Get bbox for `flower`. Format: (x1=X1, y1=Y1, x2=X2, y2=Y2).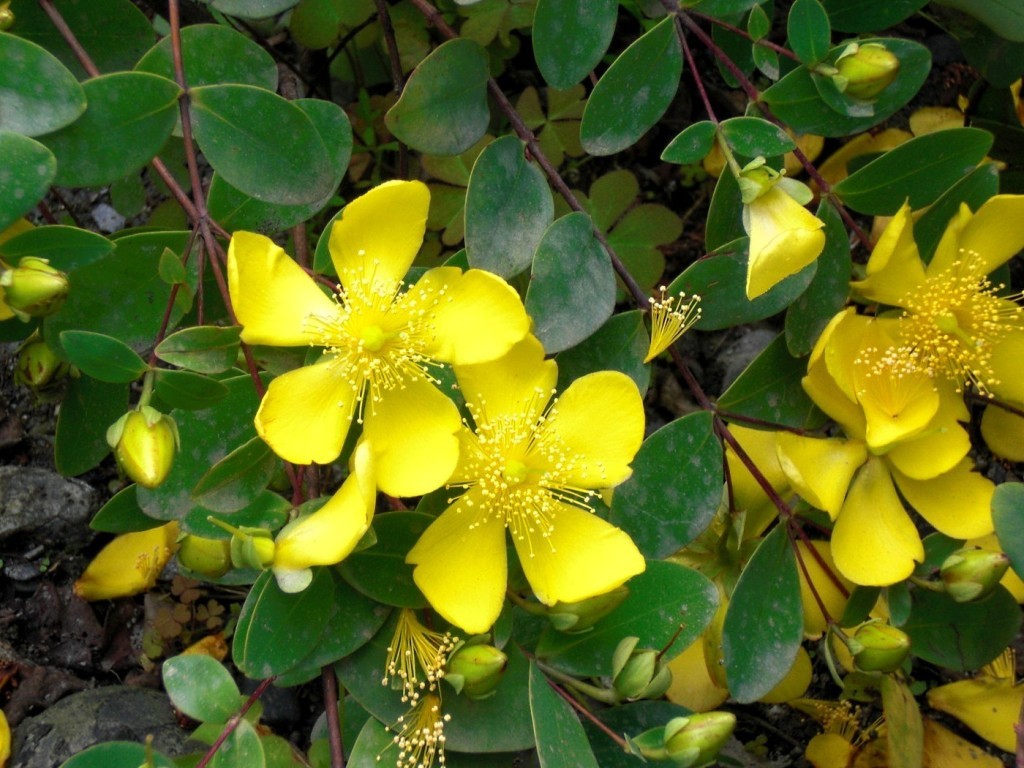
(x1=837, y1=107, x2=1007, y2=240).
